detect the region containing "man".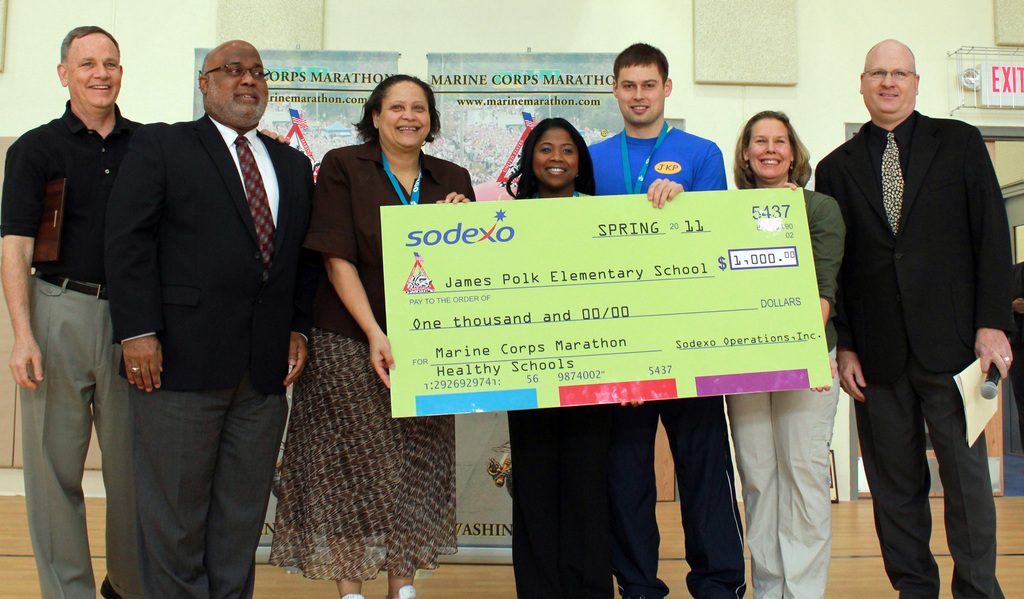
588/43/748/598.
